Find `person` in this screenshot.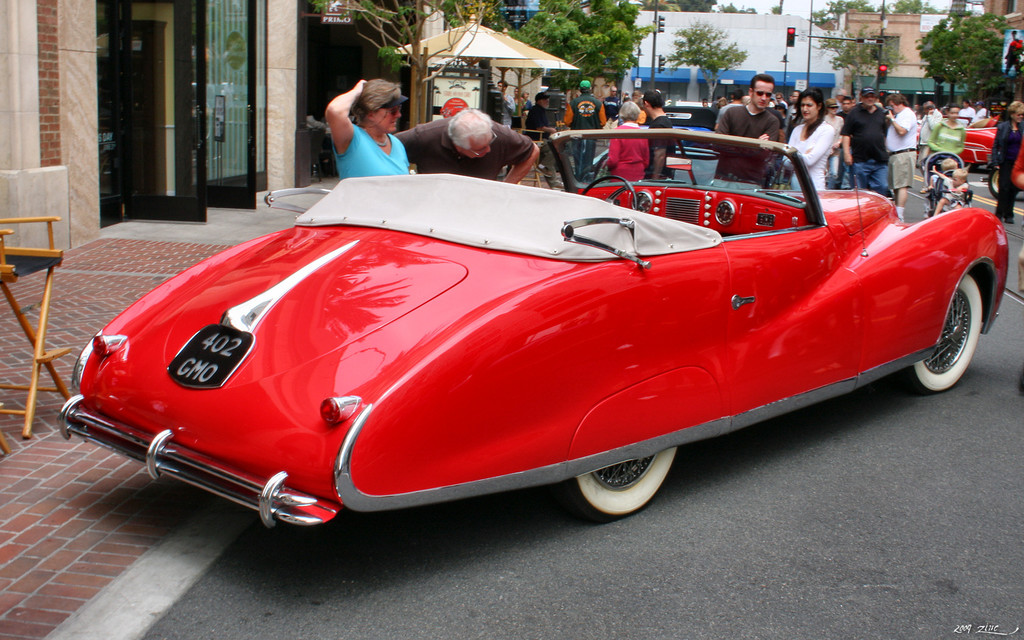
The bounding box for `person` is BBox(838, 86, 890, 194).
